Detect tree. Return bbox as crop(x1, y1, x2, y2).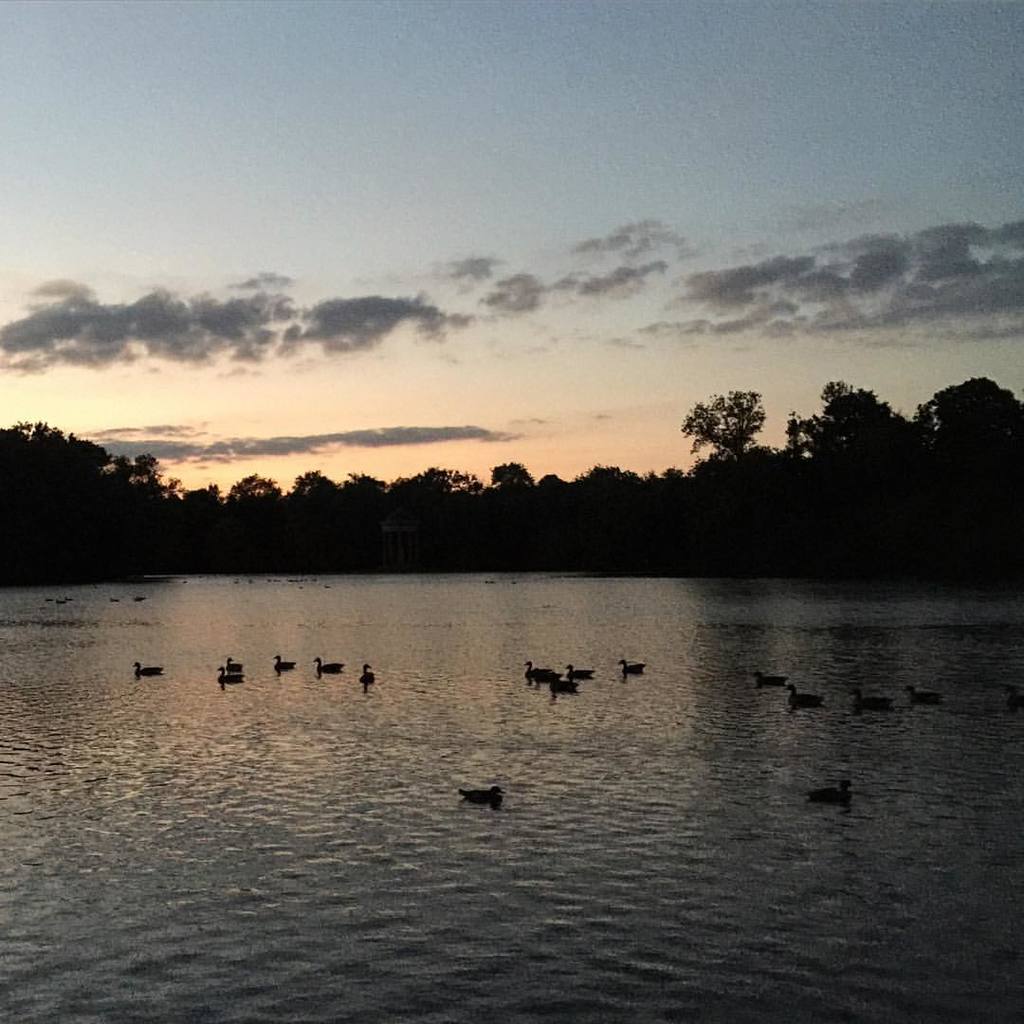
crop(783, 377, 923, 471).
